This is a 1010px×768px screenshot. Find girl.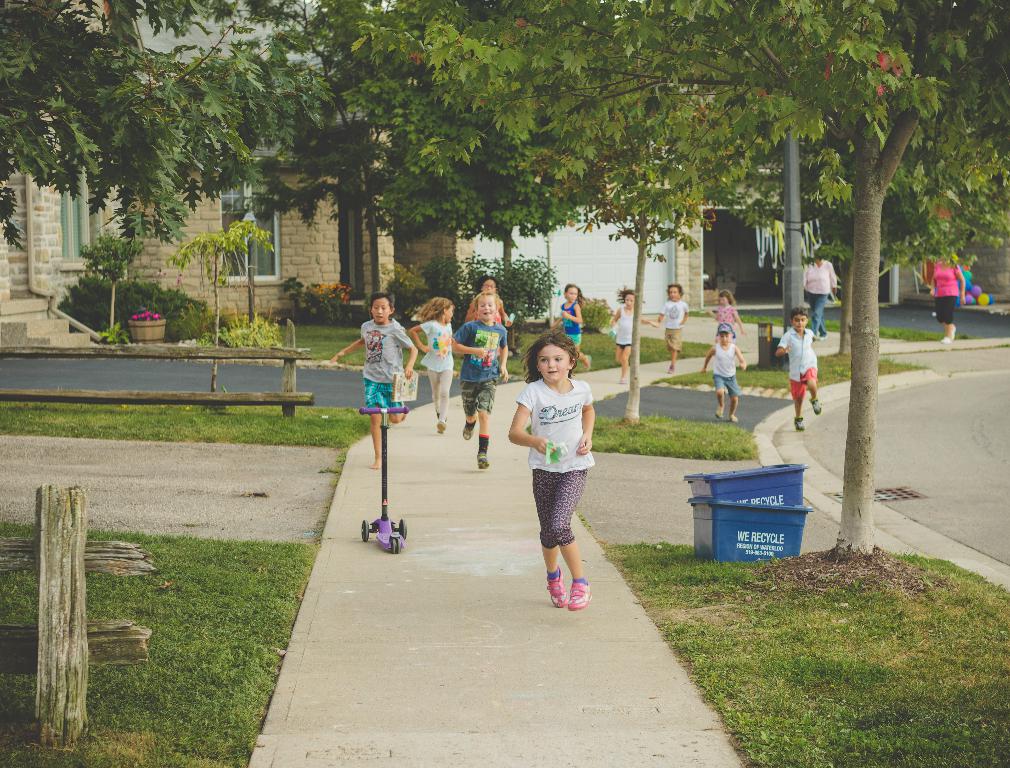
Bounding box: [612, 286, 655, 380].
